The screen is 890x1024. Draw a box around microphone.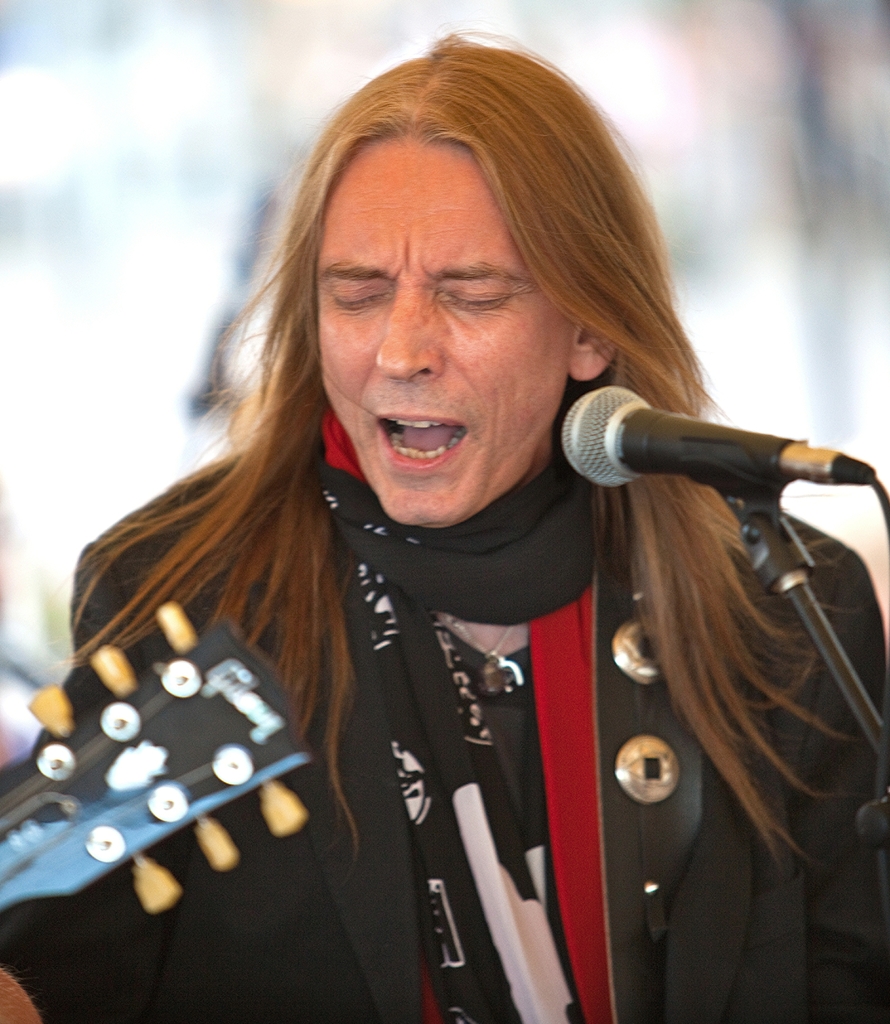
bbox=[544, 396, 852, 517].
